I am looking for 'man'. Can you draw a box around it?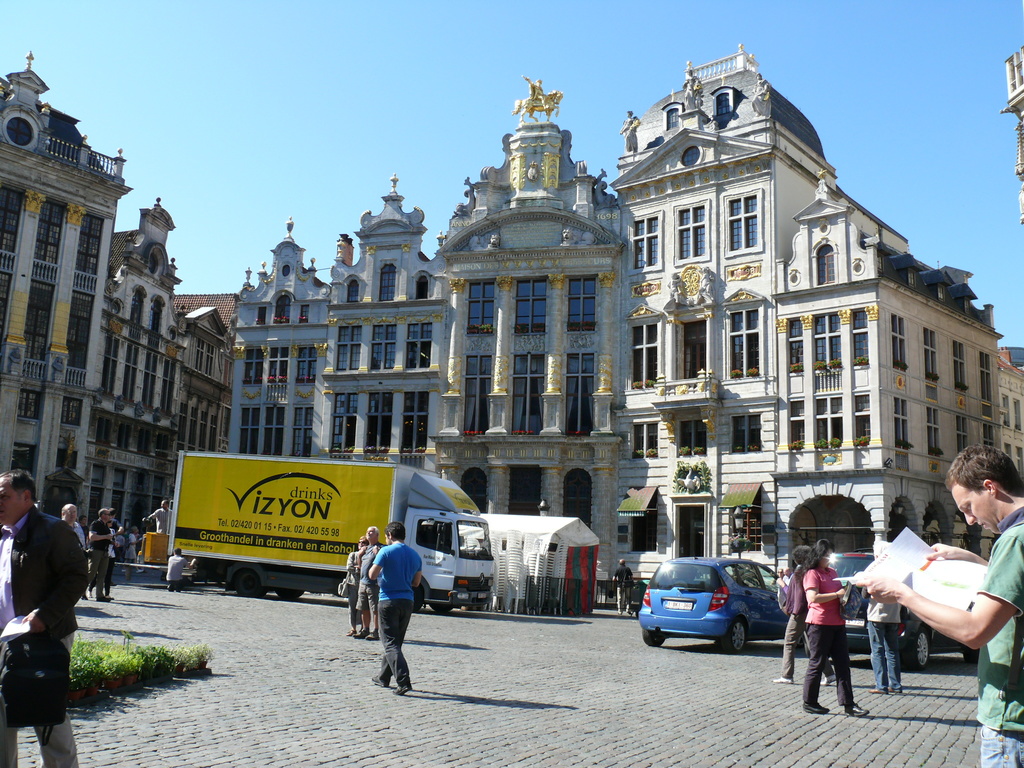
Sure, the bounding box is bbox=(614, 558, 630, 616).
